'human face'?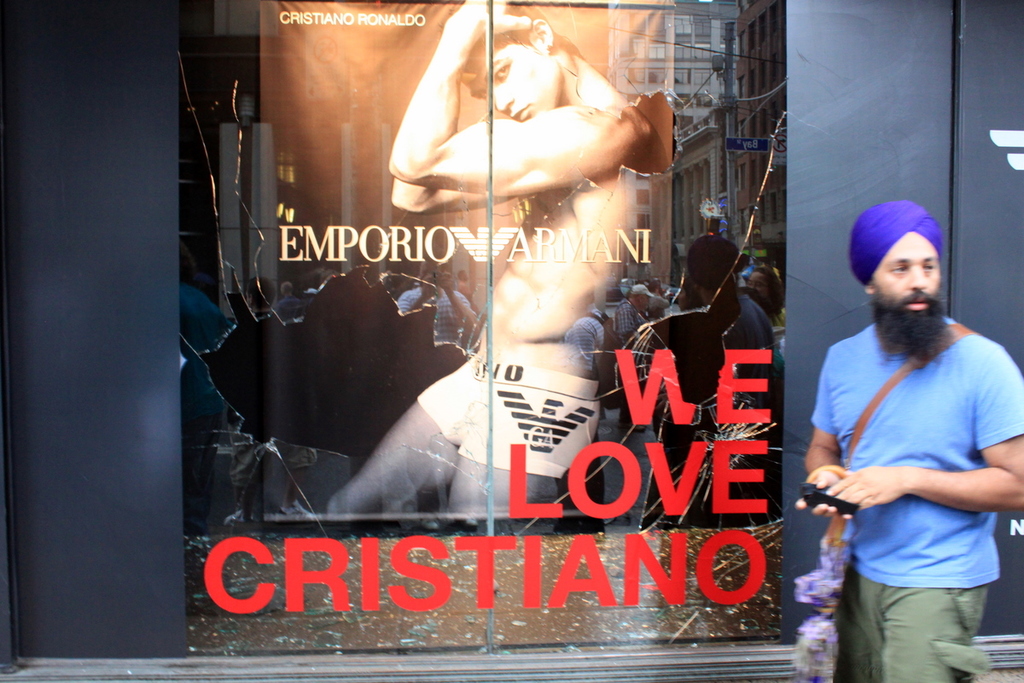
872:231:941:317
